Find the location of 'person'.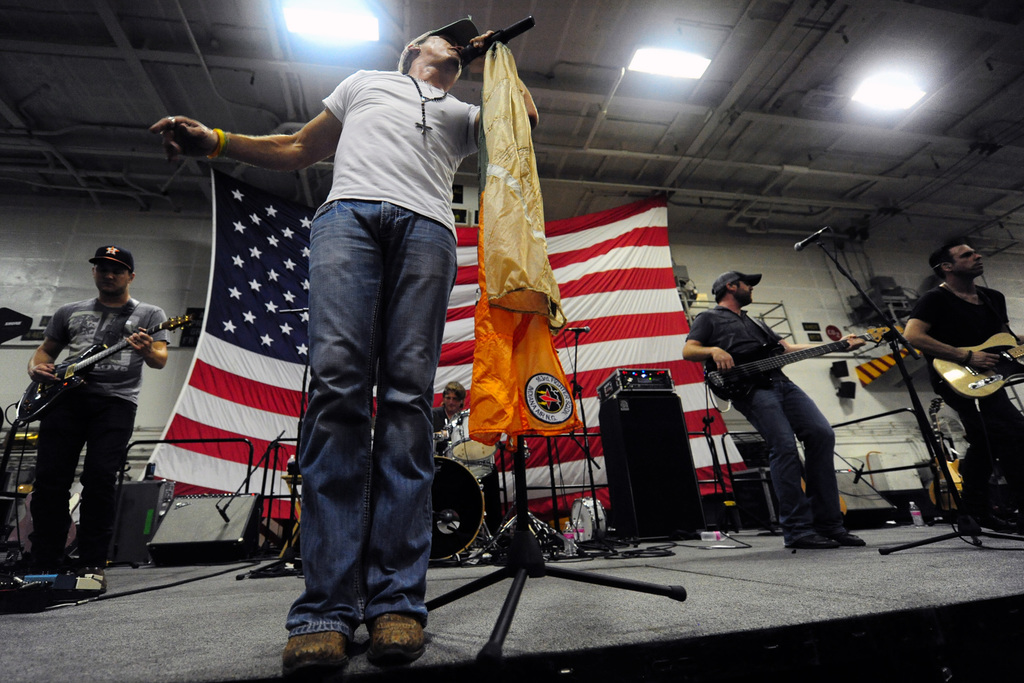
Location: [436,382,466,455].
